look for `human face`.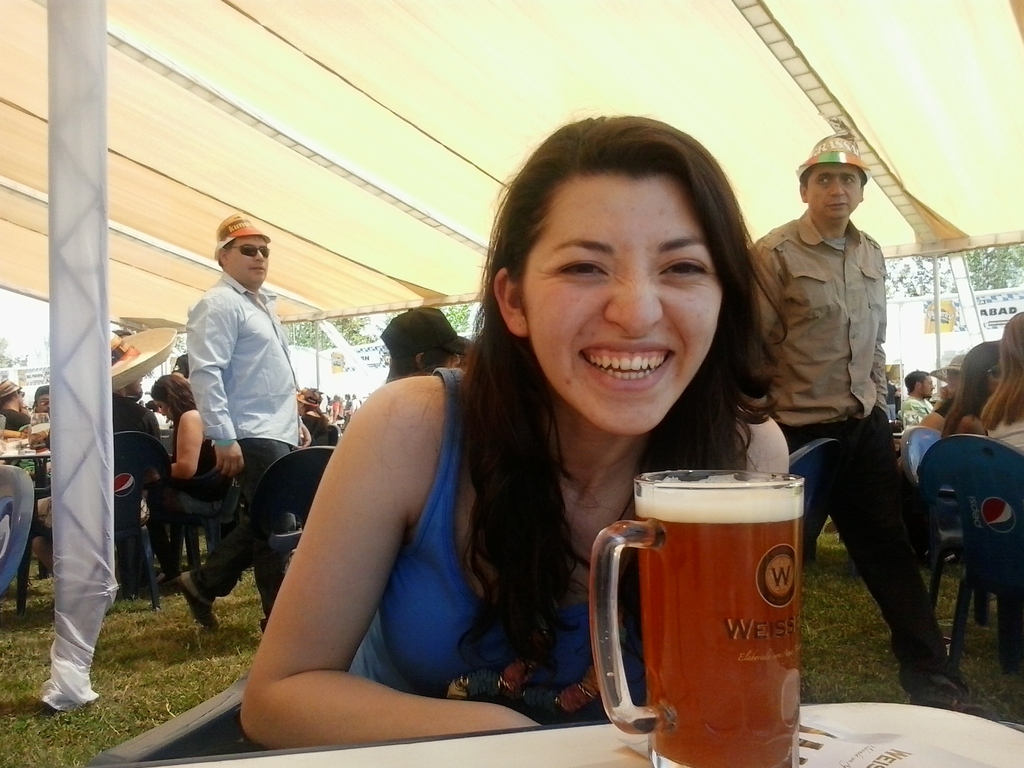
Found: x1=154 y1=400 x2=173 y2=421.
